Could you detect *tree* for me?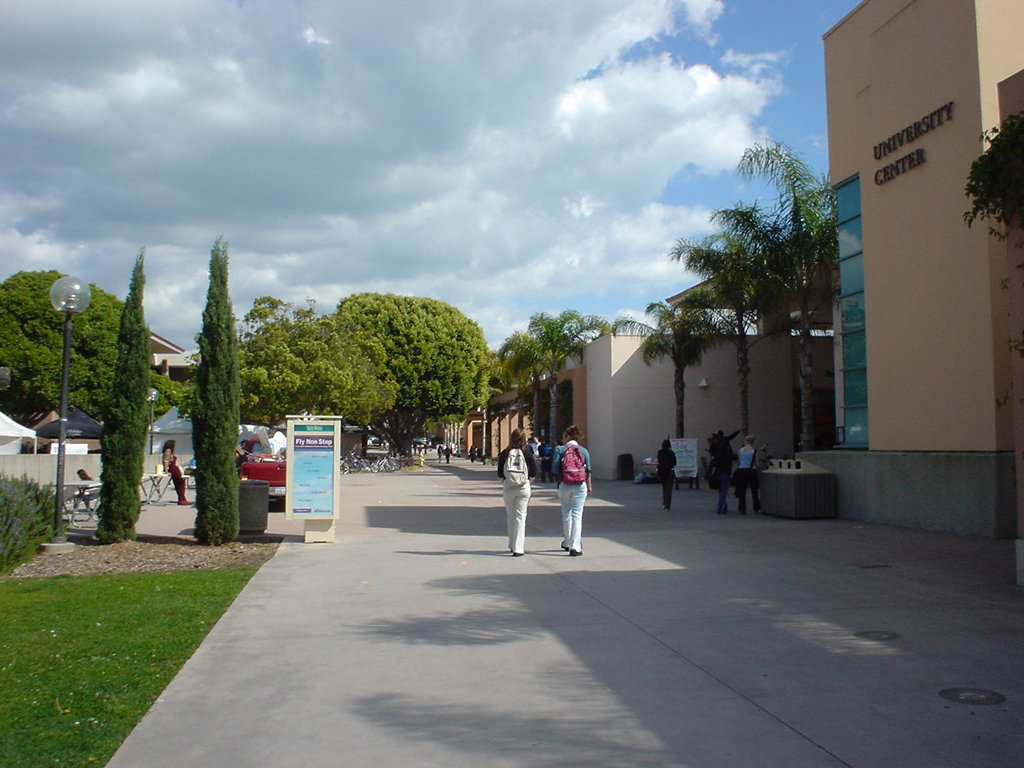
Detection result: x1=196 y1=236 x2=246 y2=541.
